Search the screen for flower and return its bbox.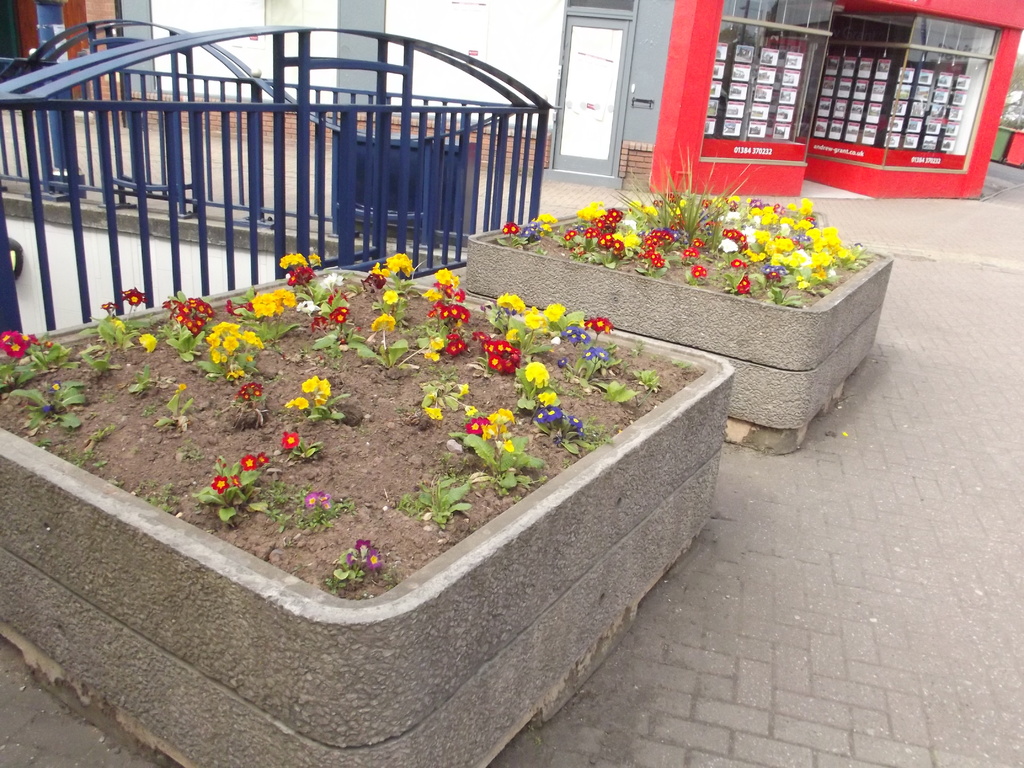
Found: 691/237/706/246.
